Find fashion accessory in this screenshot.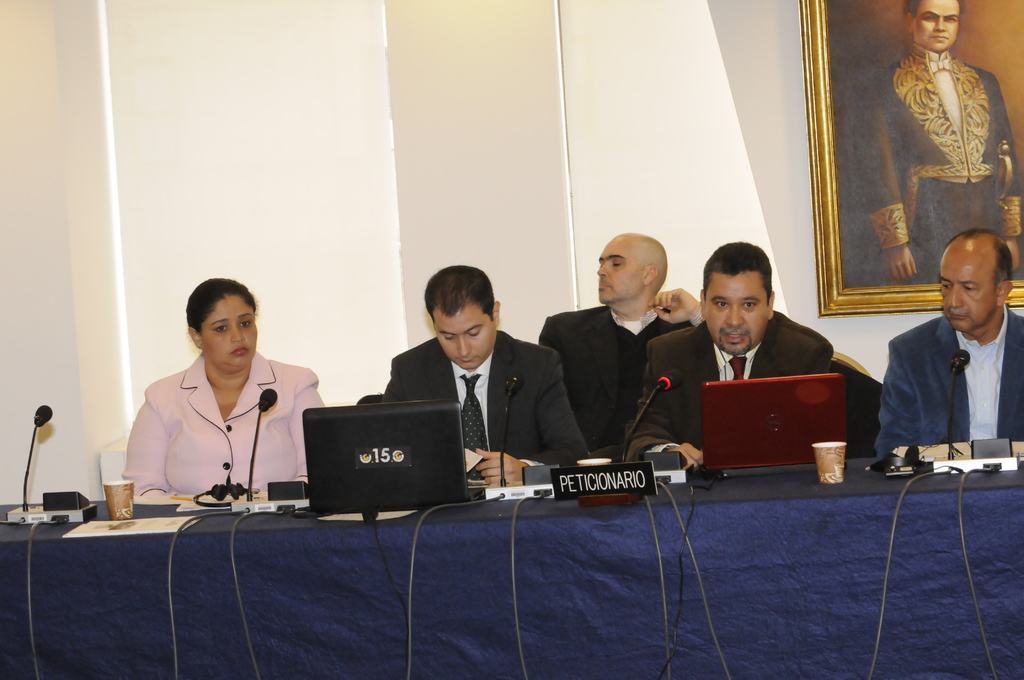
The bounding box for fashion accessory is region(459, 377, 490, 480).
